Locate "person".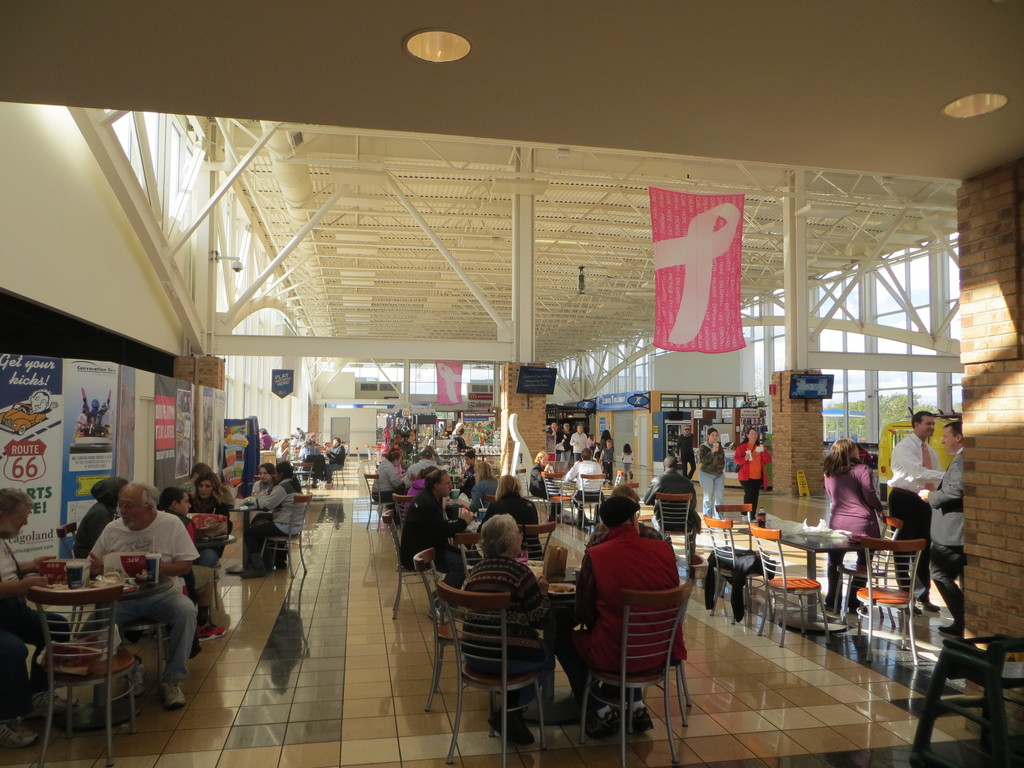
Bounding box: 563 447 607 522.
